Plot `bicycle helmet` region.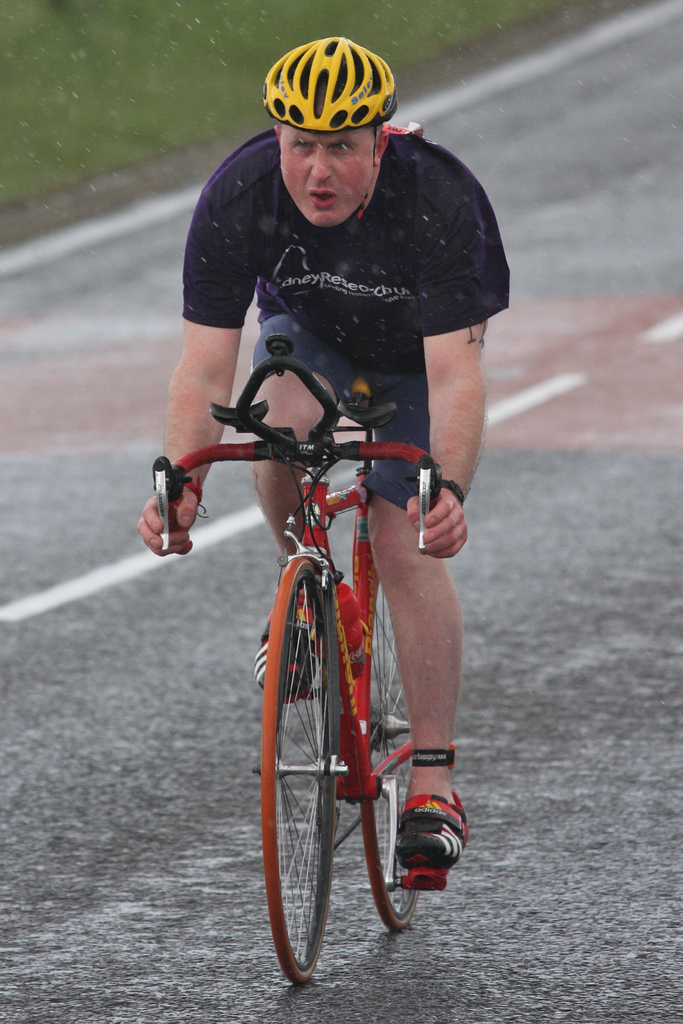
Plotted at [262,36,397,132].
